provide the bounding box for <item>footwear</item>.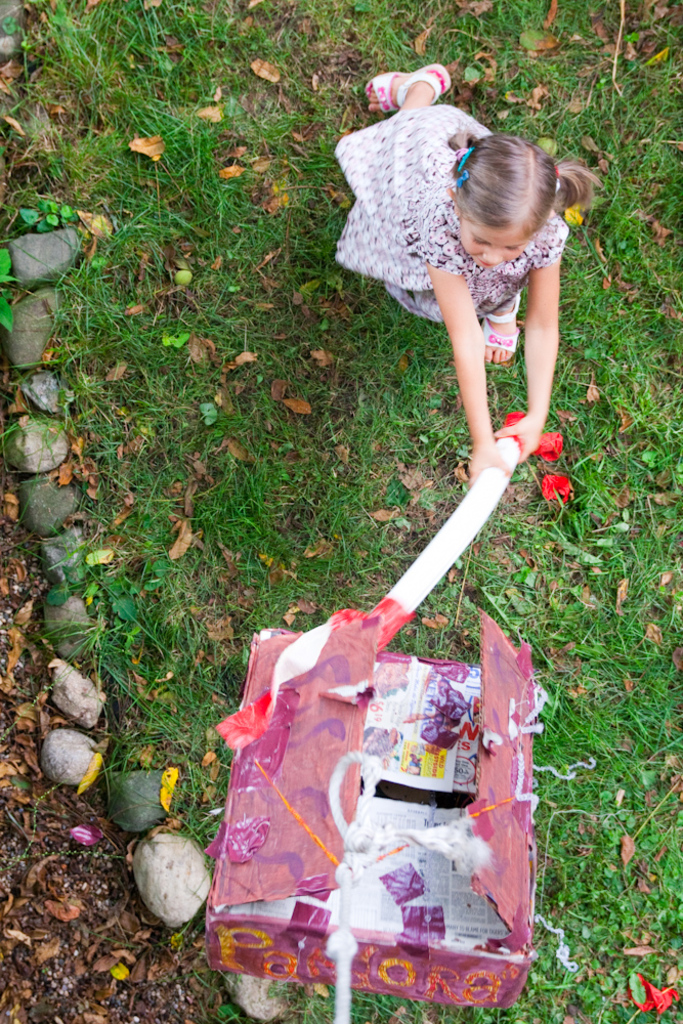
bbox=(483, 291, 521, 371).
